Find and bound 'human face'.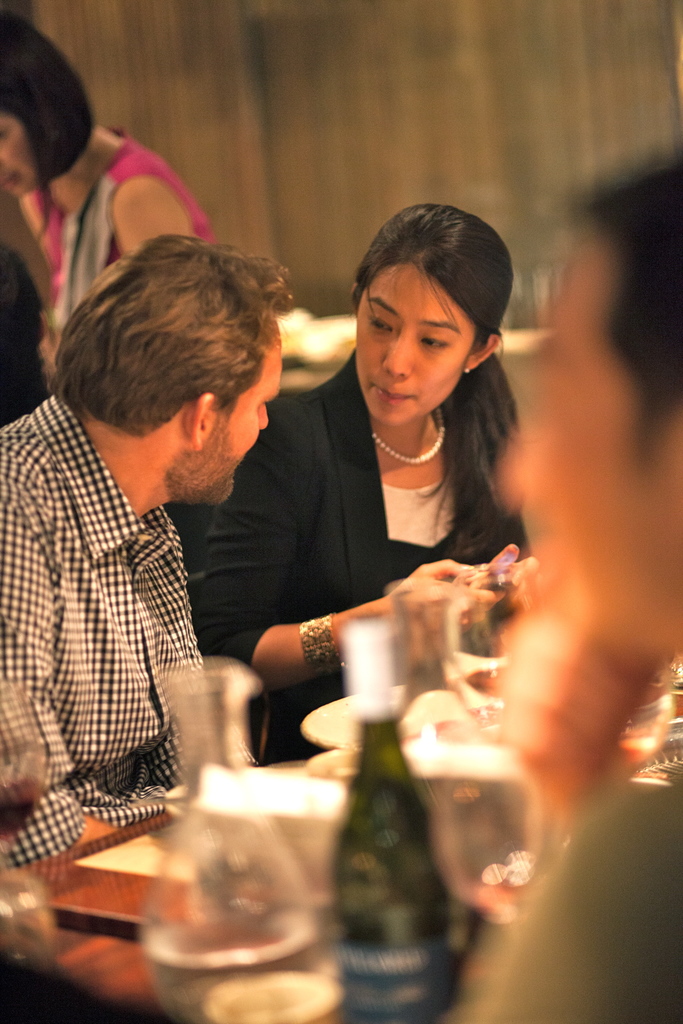
Bound: bbox=(499, 230, 682, 650).
